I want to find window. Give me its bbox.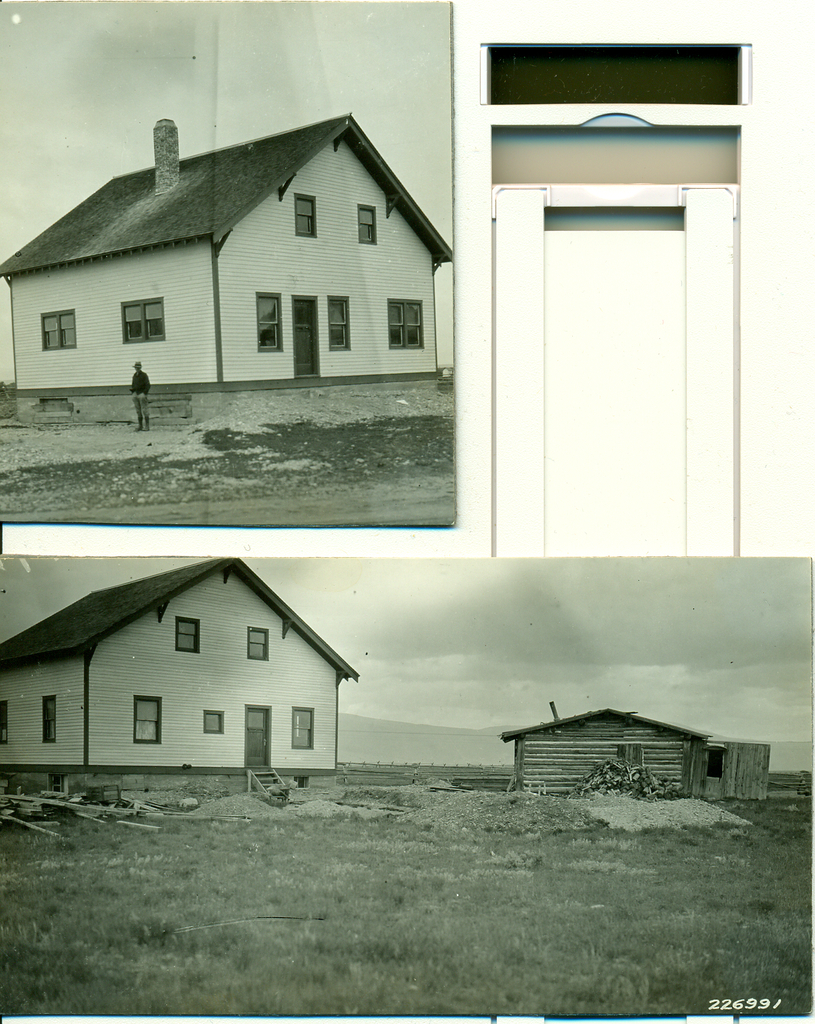
[left=294, top=192, right=318, bottom=237].
